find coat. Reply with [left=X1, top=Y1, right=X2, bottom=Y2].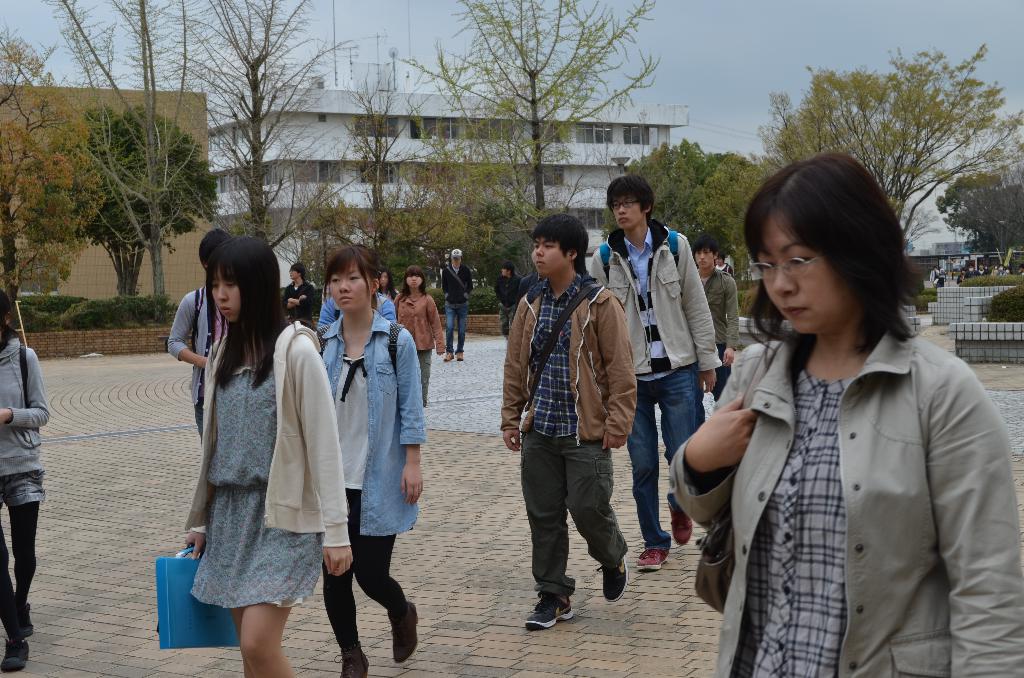
[left=584, top=208, right=724, bottom=387].
